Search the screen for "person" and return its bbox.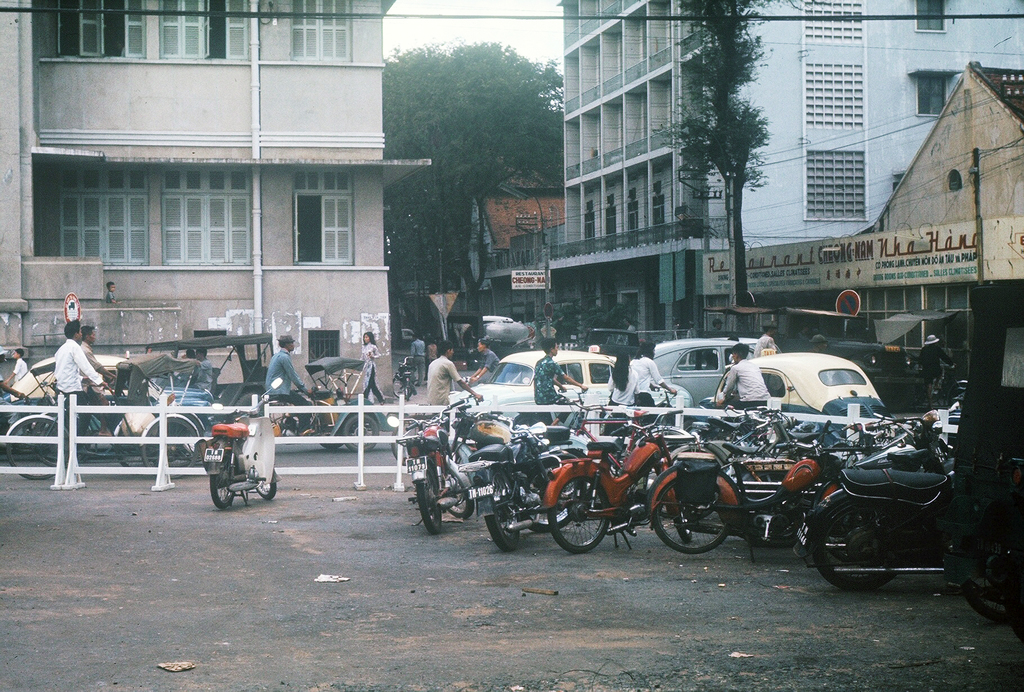
Found: <region>636, 350, 682, 402</region>.
